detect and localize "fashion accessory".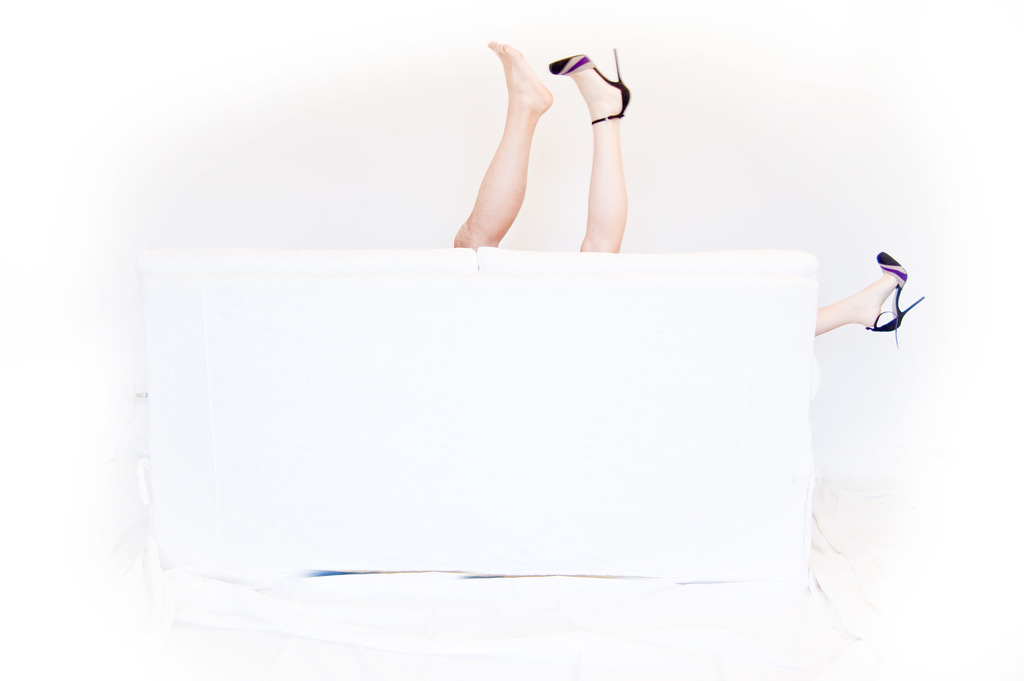
Localized at 550 45 630 126.
